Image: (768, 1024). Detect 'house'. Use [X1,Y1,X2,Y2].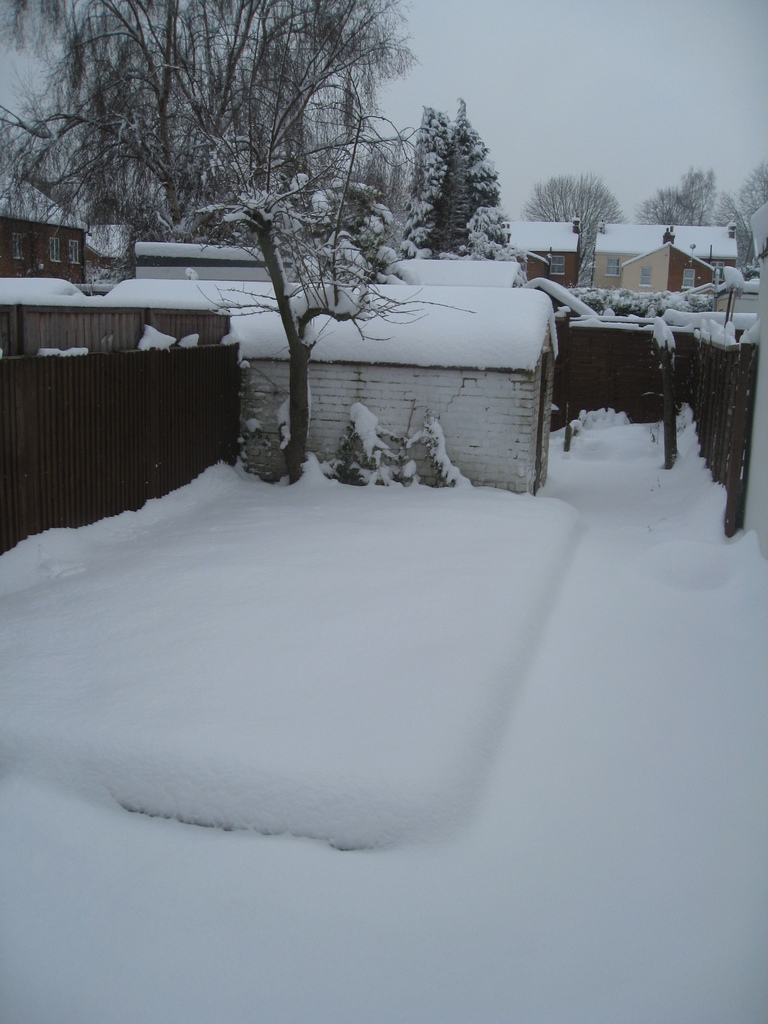
[495,220,739,294].
